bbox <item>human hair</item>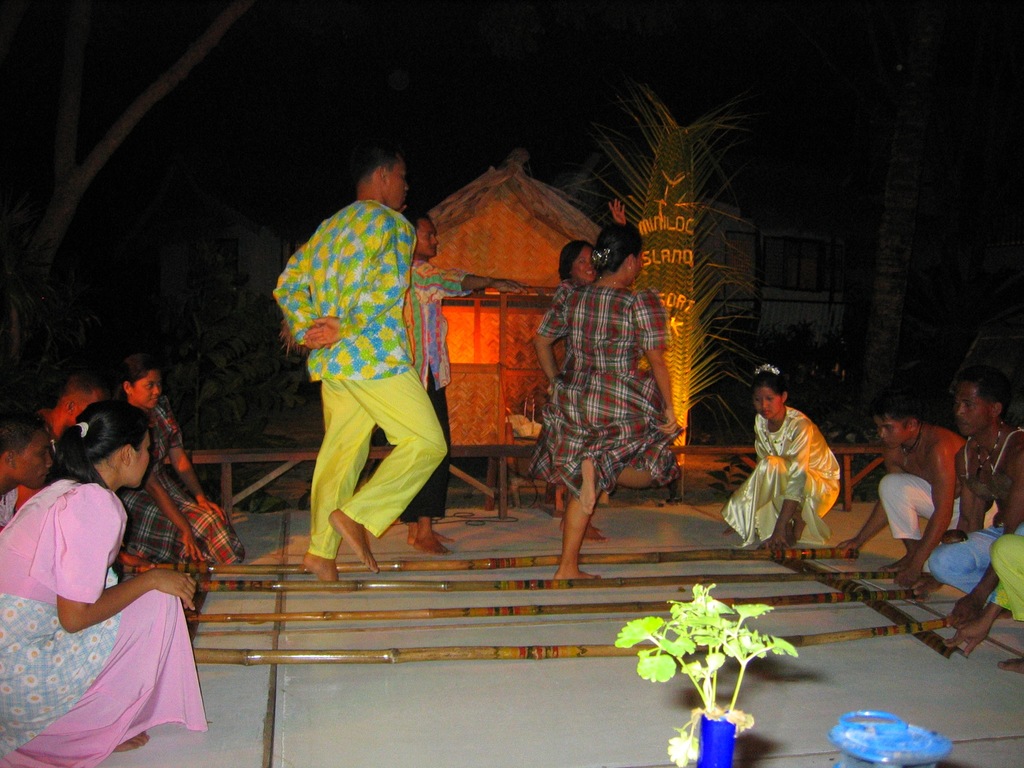
{"left": 0, "top": 408, "right": 51, "bottom": 452}
